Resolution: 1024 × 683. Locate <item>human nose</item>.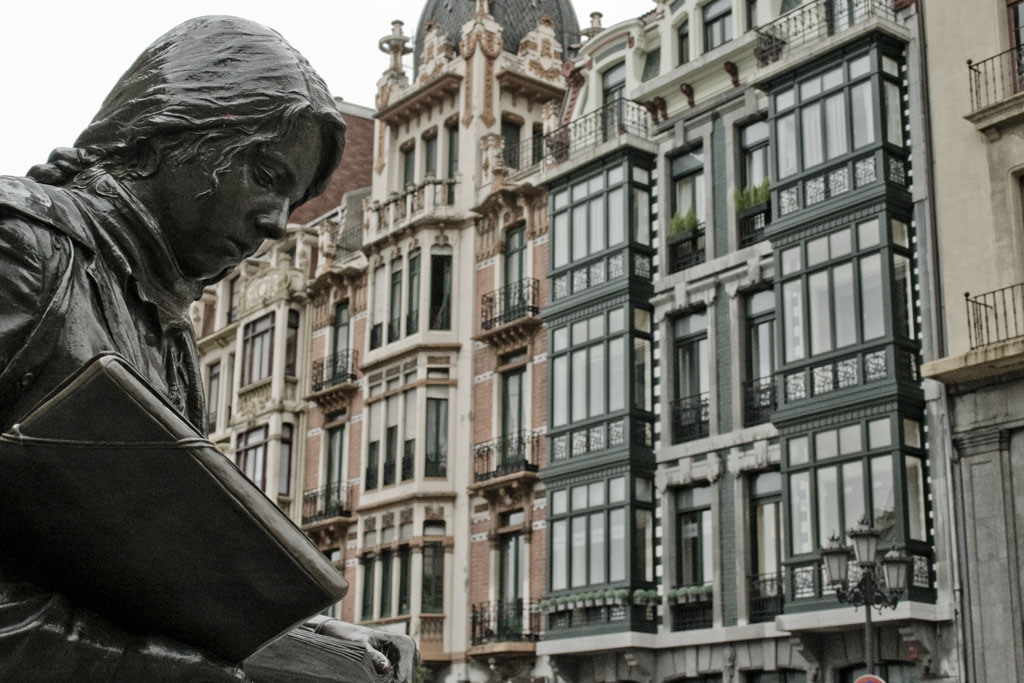
select_region(257, 195, 289, 243).
